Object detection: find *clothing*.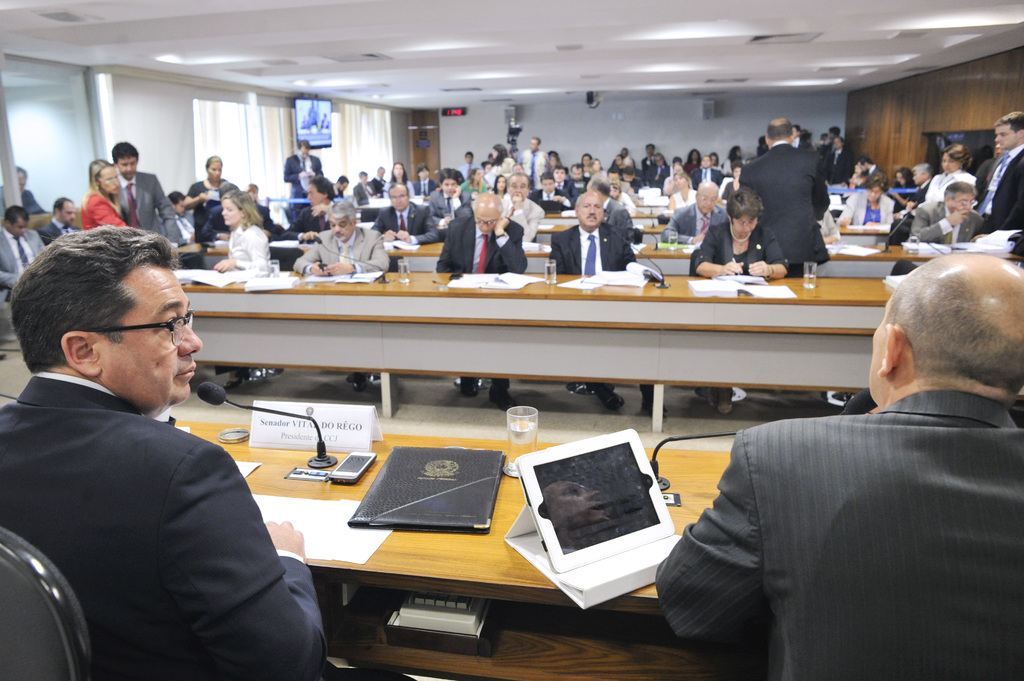
[left=840, top=189, right=894, bottom=228].
